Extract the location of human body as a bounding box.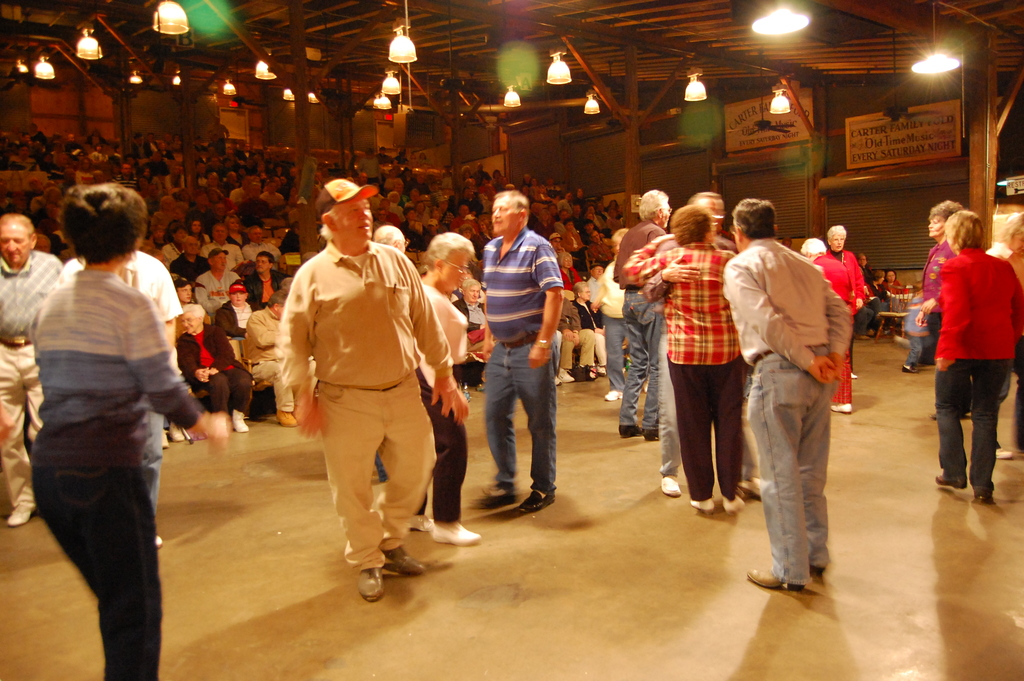
[left=588, top=197, right=614, bottom=226].
